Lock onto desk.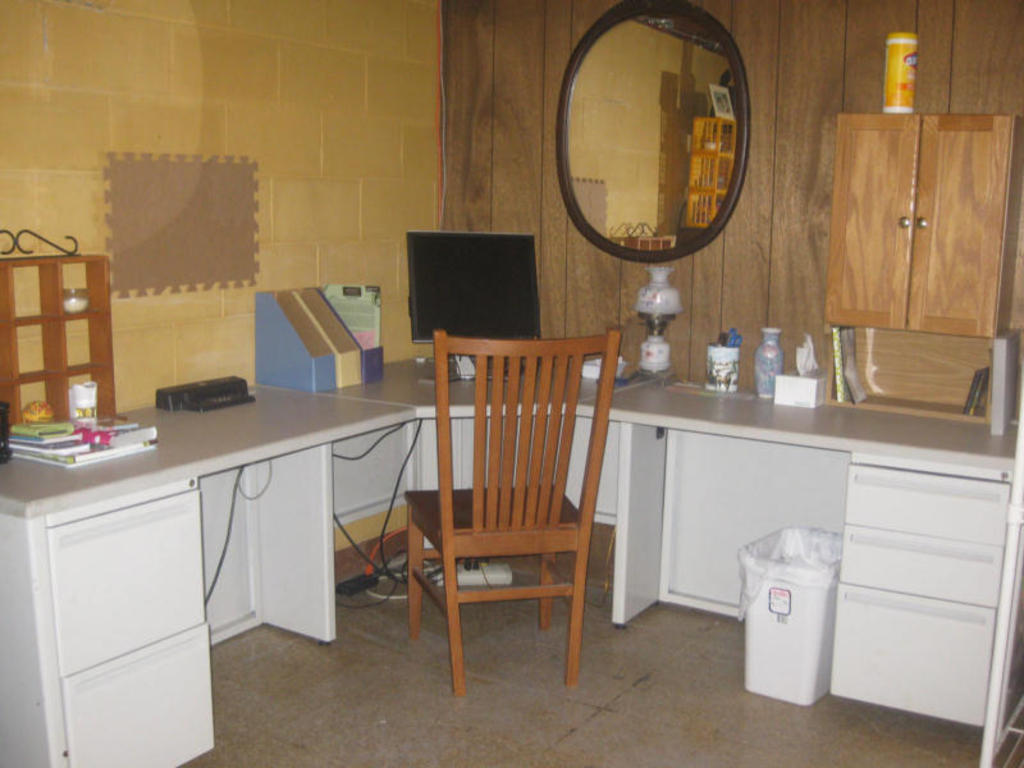
Locked: {"left": 0, "top": 356, "right": 1023, "bottom": 767}.
